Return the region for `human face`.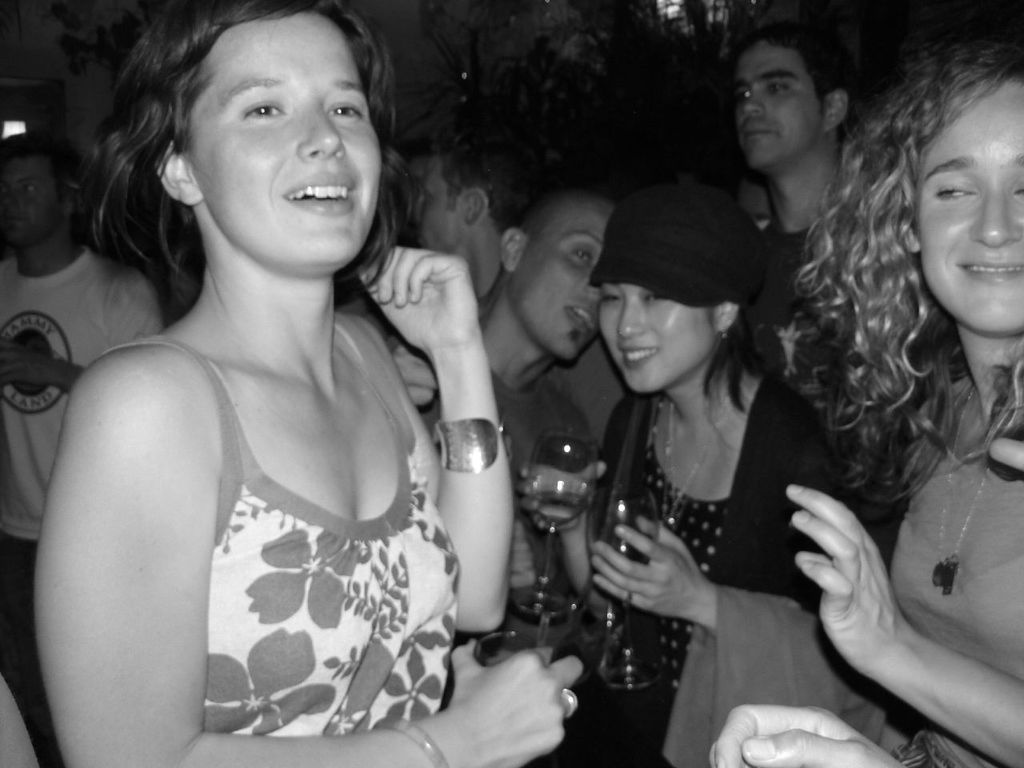
<box>0,155,70,250</box>.
